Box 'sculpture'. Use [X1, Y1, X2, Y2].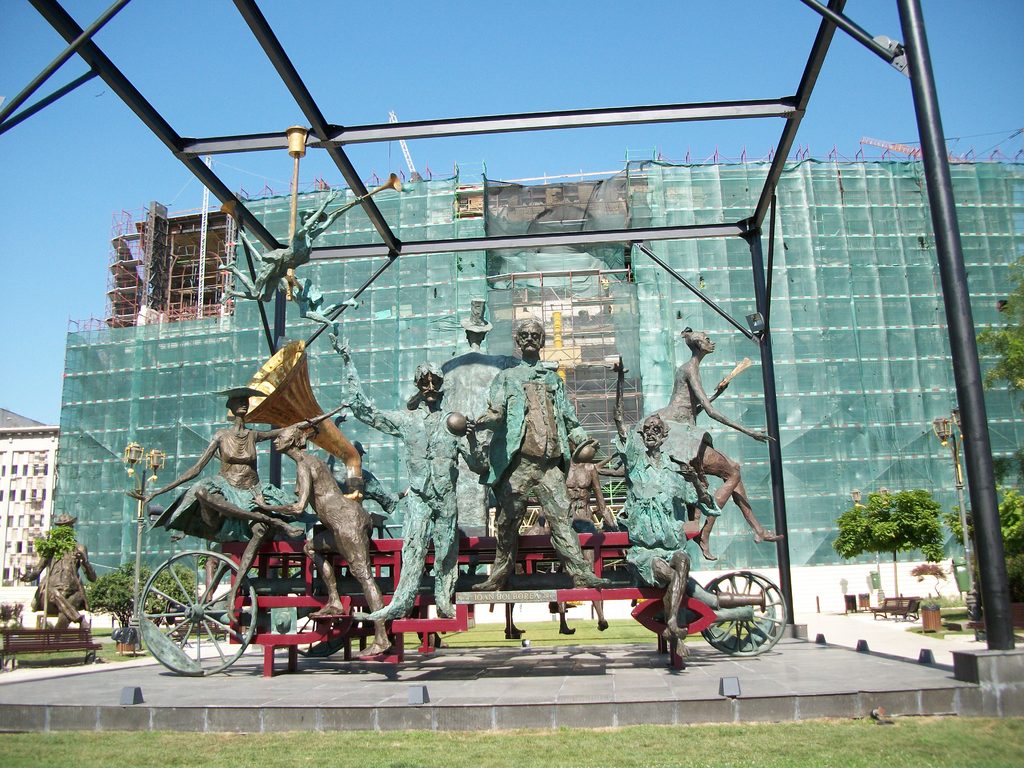
[29, 520, 99, 634].
